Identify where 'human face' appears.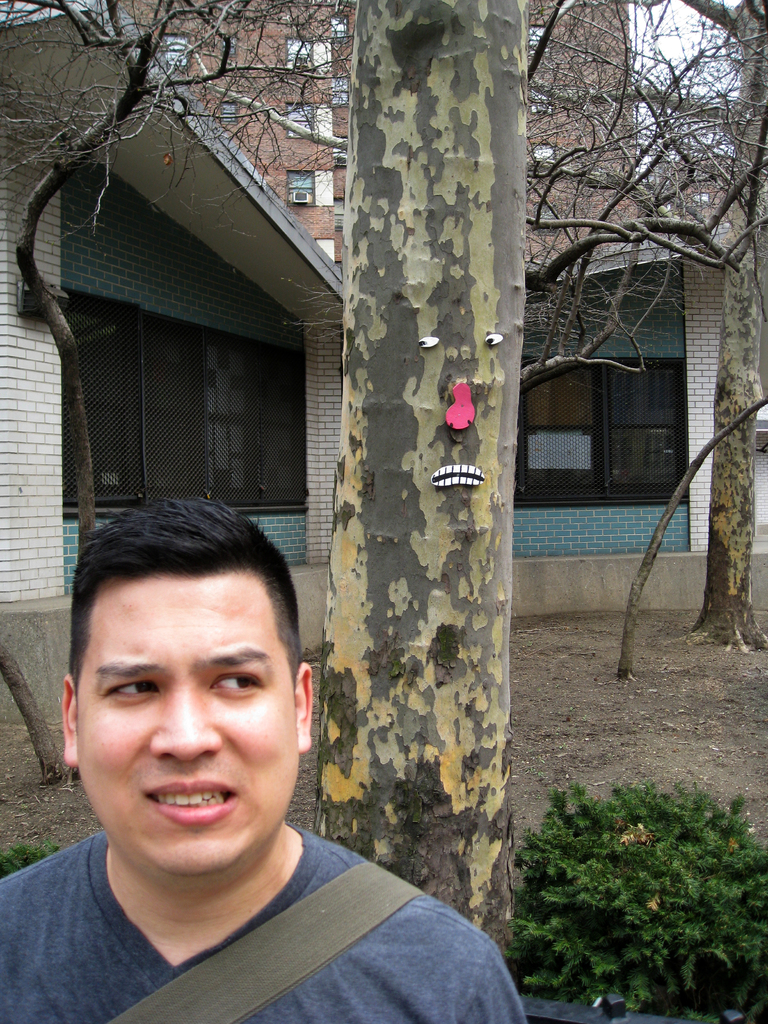
Appears at locate(77, 578, 291, 875).
